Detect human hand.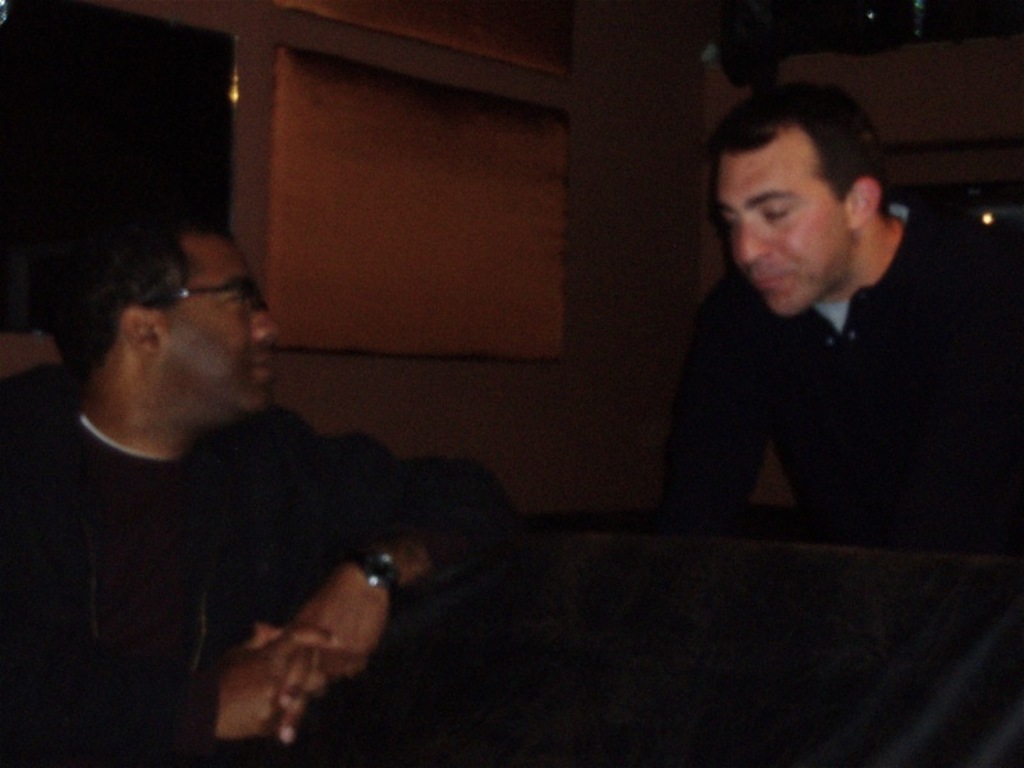
Detected at l=202, t=622, r=346, b=741.
